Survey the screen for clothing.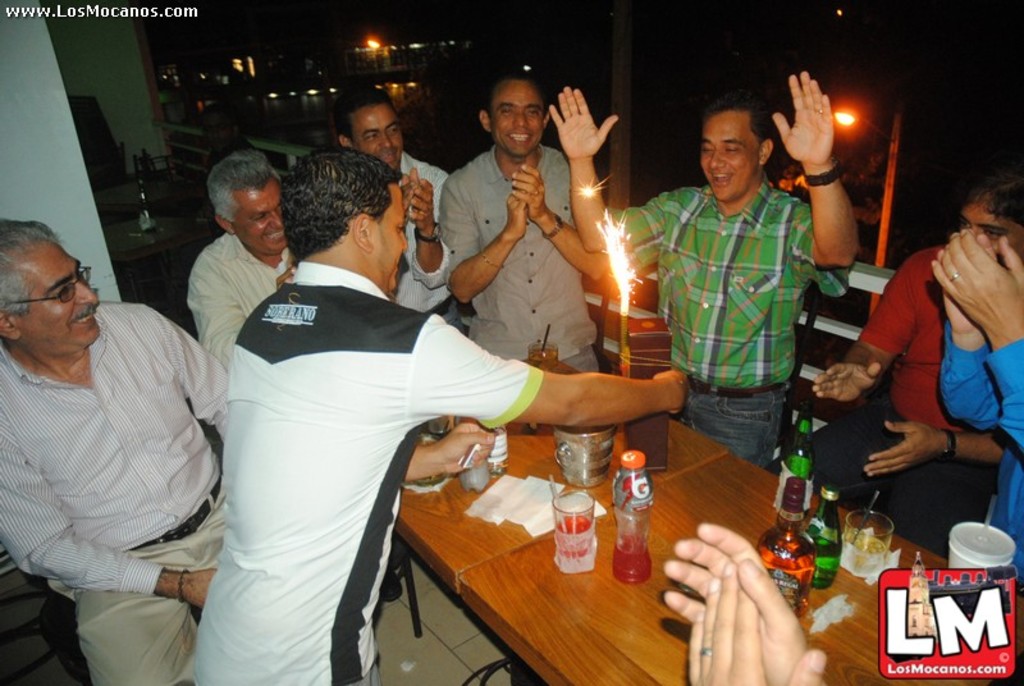
Survey found: <bbox>937, 317, 1023, 591</bbox>.
